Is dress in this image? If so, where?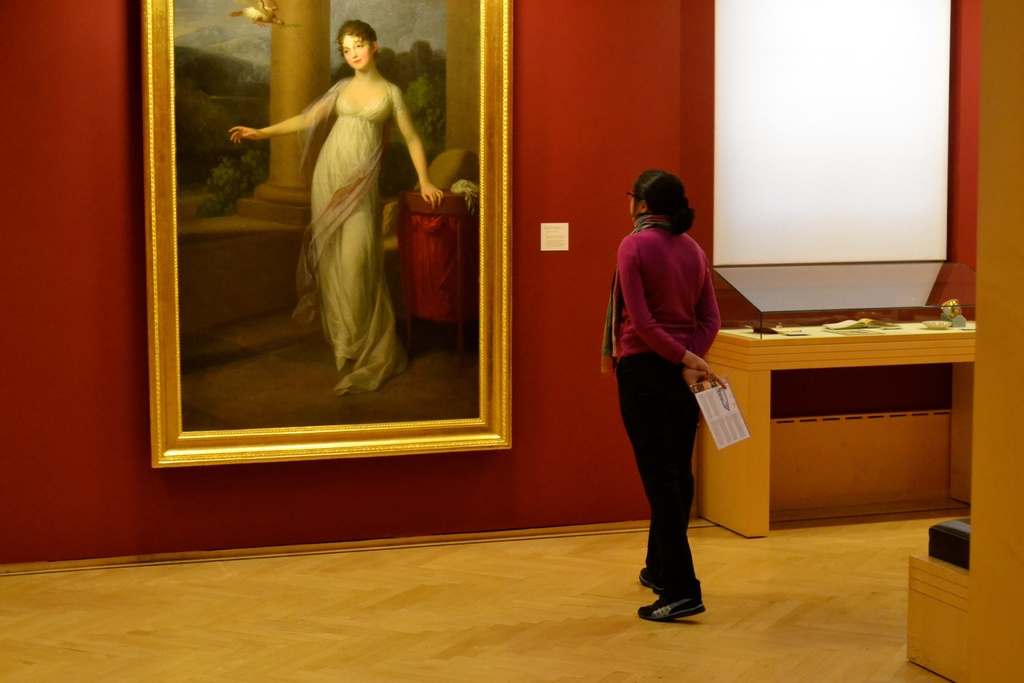
Yes, at locate(309, 79, 405, 395).
